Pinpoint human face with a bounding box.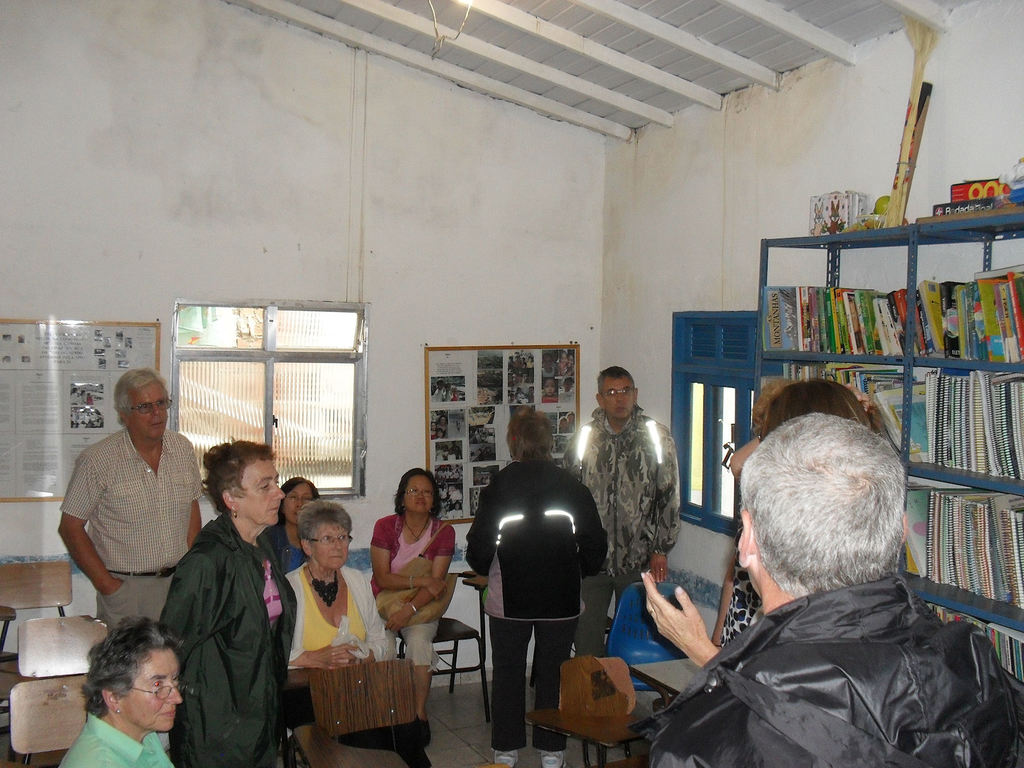
406,470,435,516.
